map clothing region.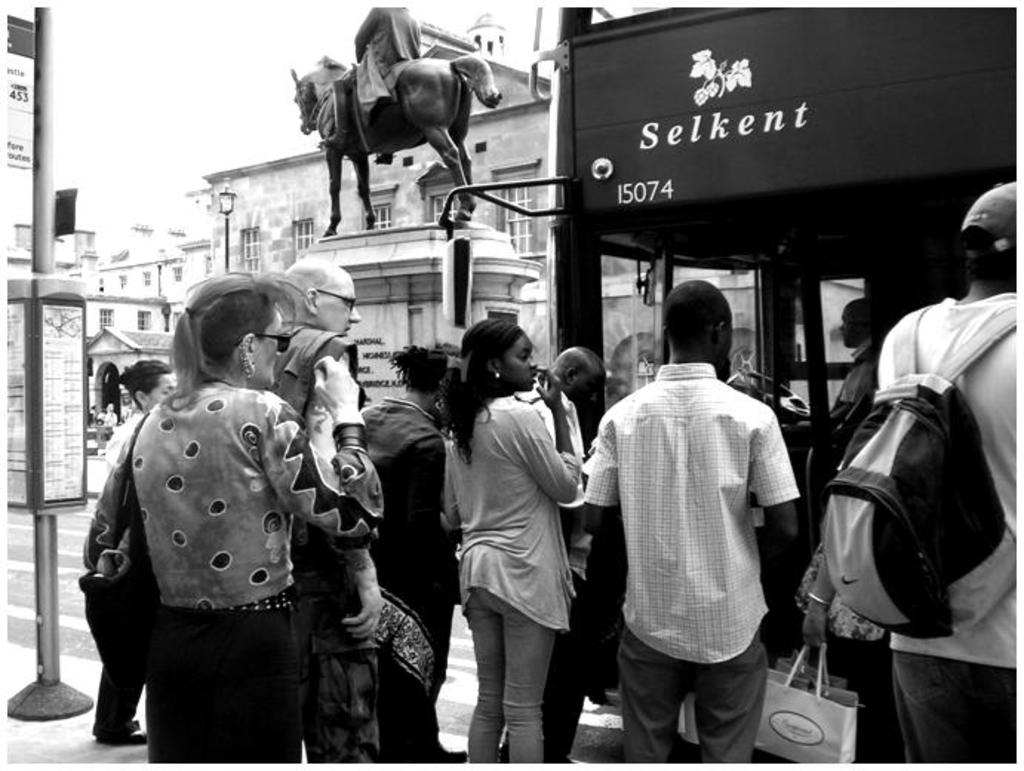
Mapped to 571/365/808/767.
